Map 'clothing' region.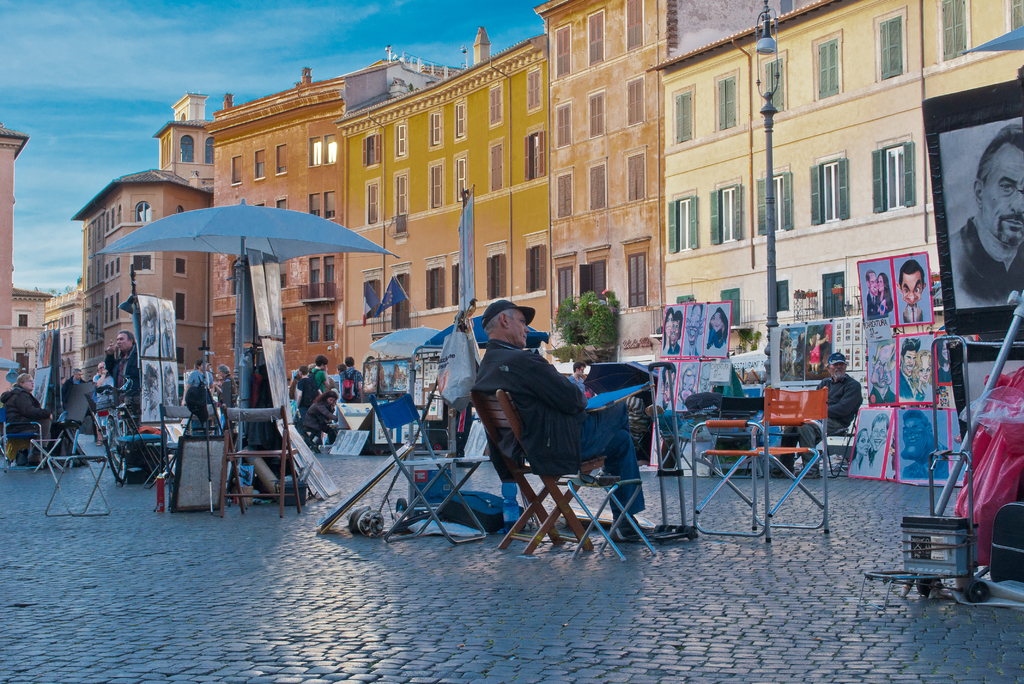
Mapped to select_region(105, 342, 145, 416).
